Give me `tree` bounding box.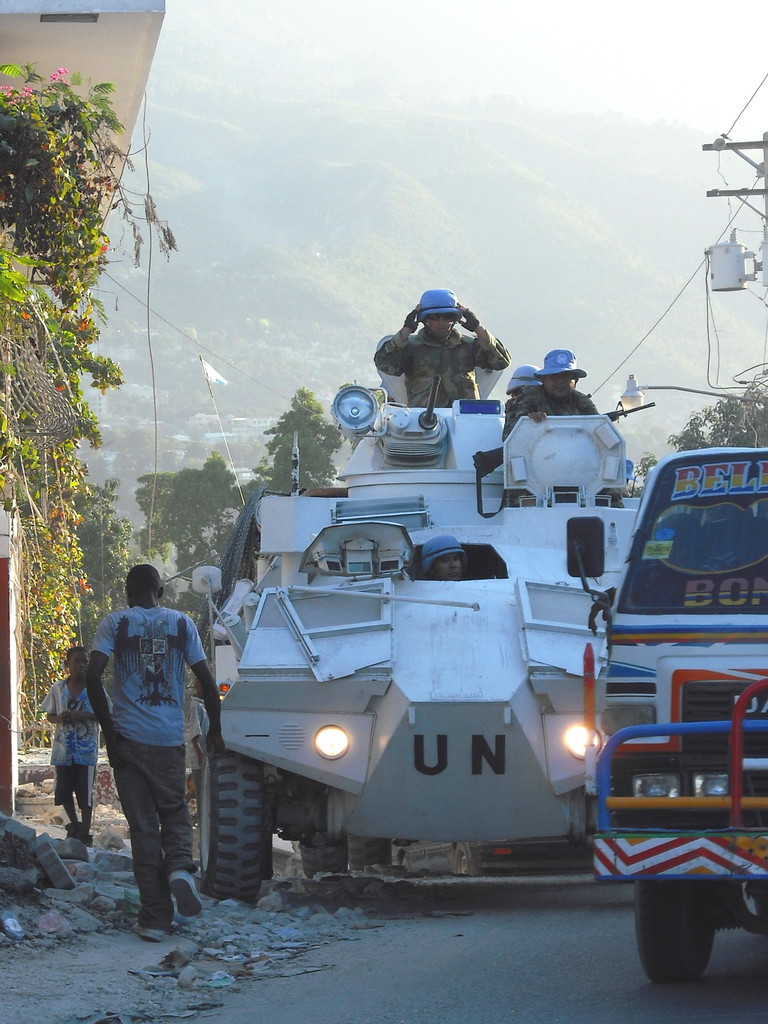
625 381 767 500.
